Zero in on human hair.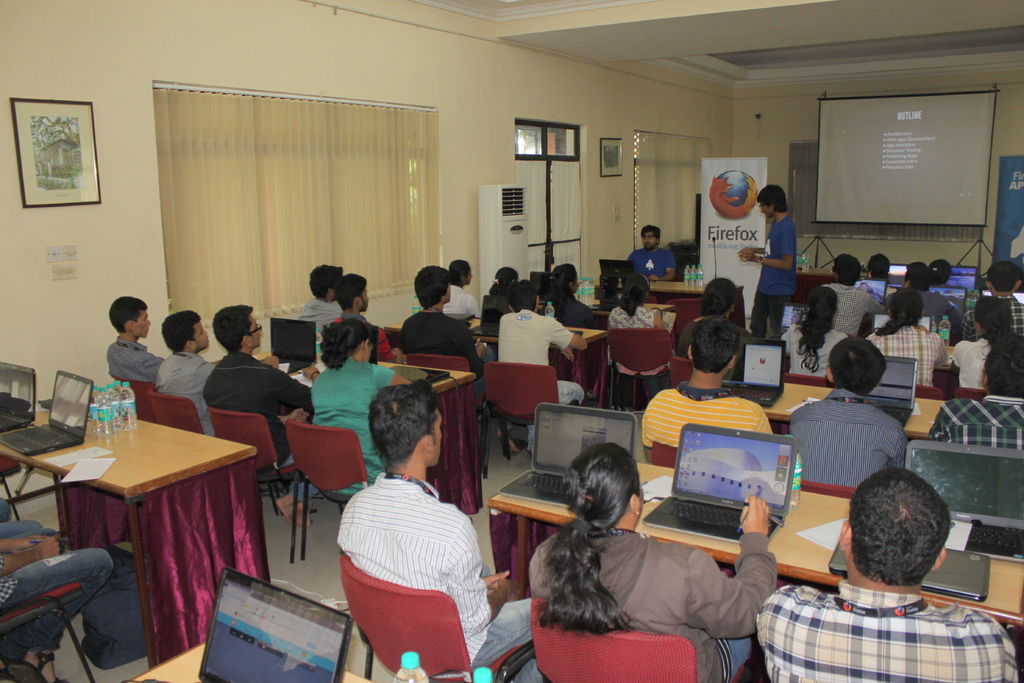
Zeroed in: box=[931, 258, 954, 283].
